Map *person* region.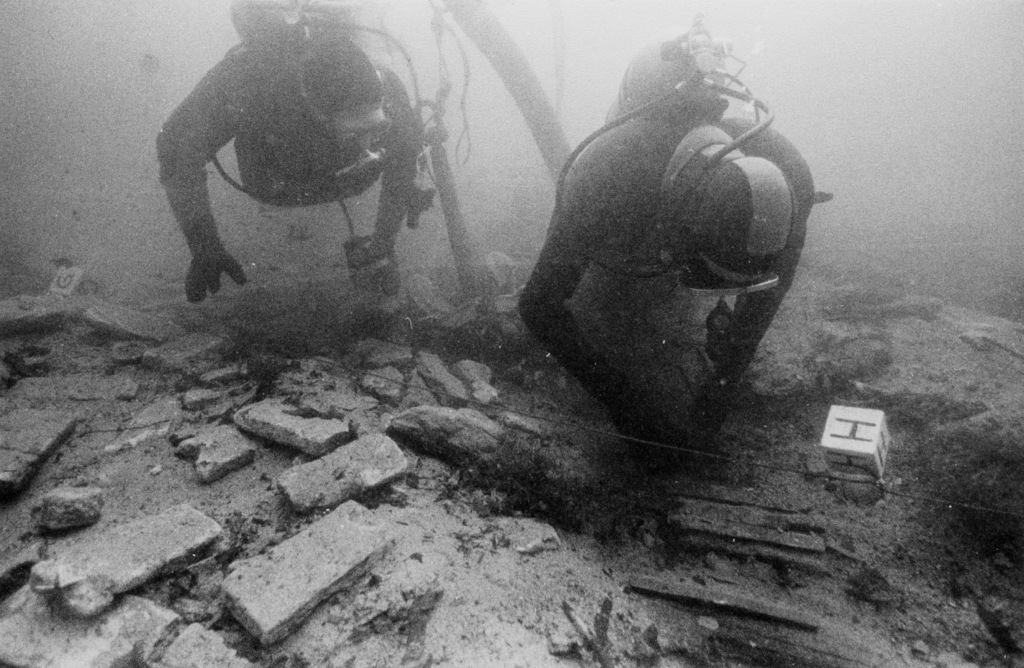
Mapped to select_region(153, 31, 426, 317).
